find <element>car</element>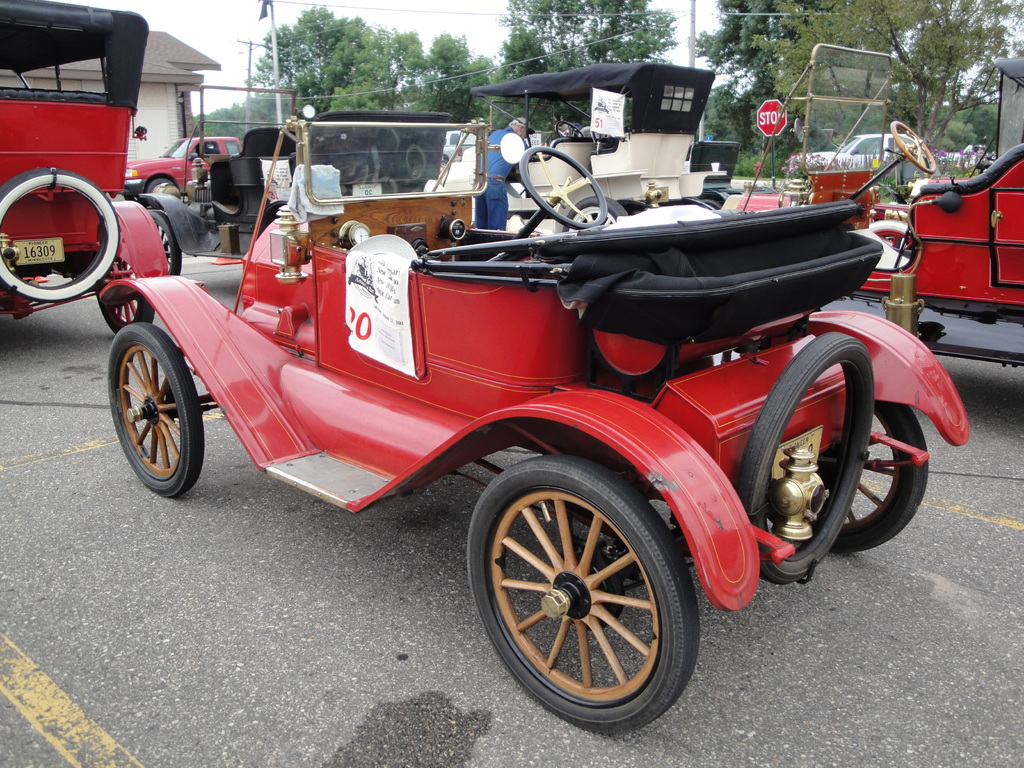
bbox=(122, 138, 245, 198)
